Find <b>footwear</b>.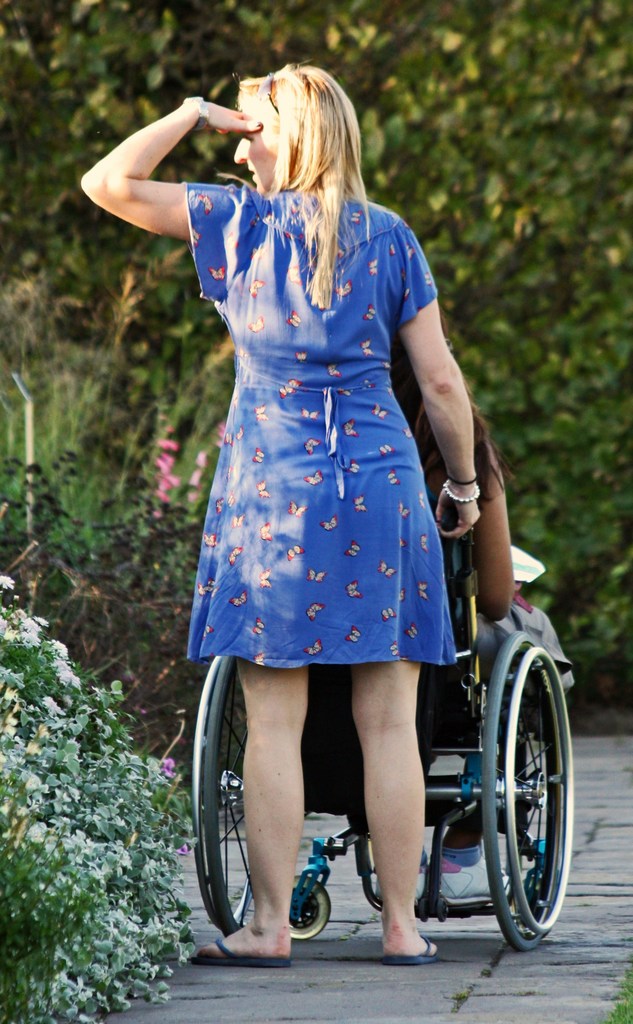
bbox=(440, 845, 513, 906).
